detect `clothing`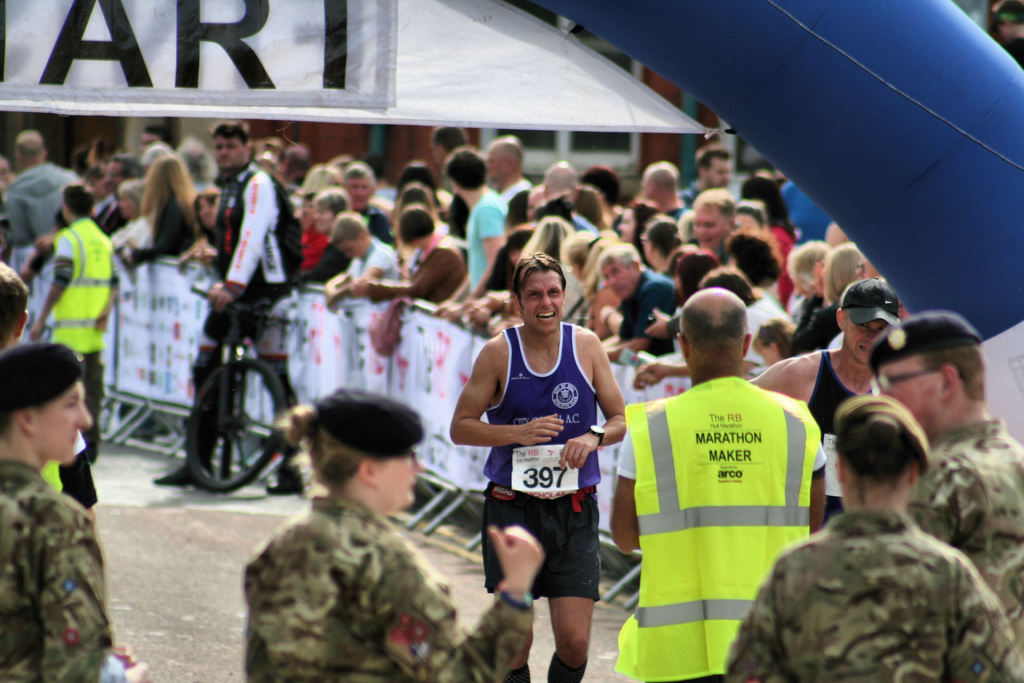
[307, 236, 360, 297]
